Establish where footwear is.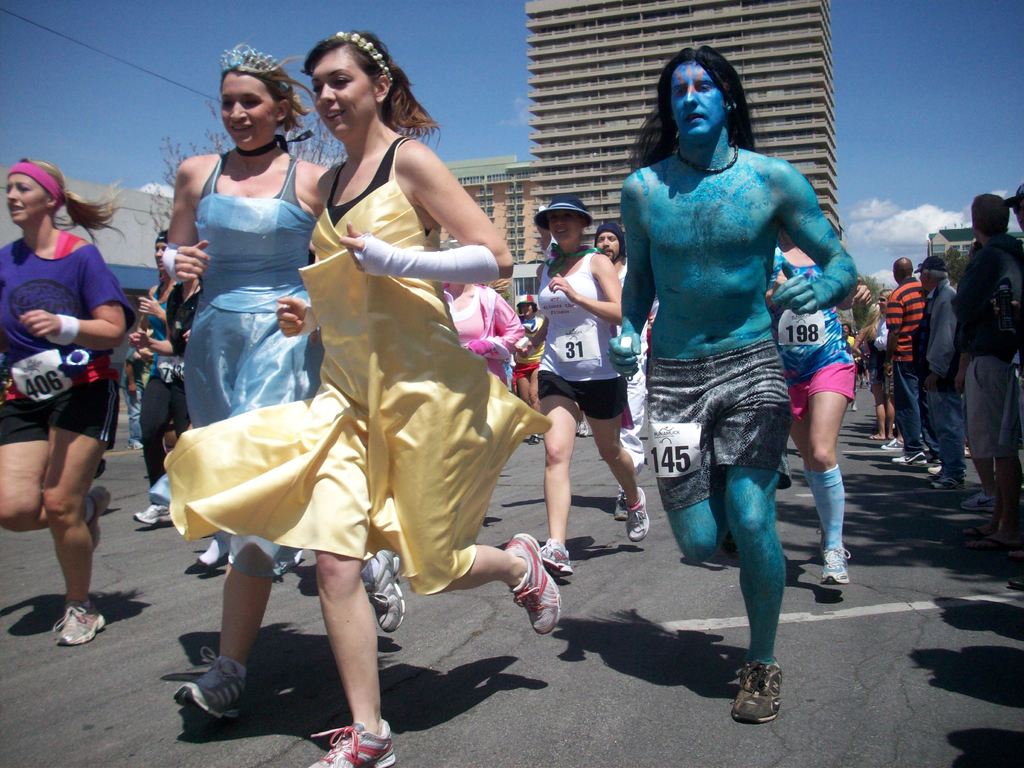
Established at rect(621, 486, 652, 541).
